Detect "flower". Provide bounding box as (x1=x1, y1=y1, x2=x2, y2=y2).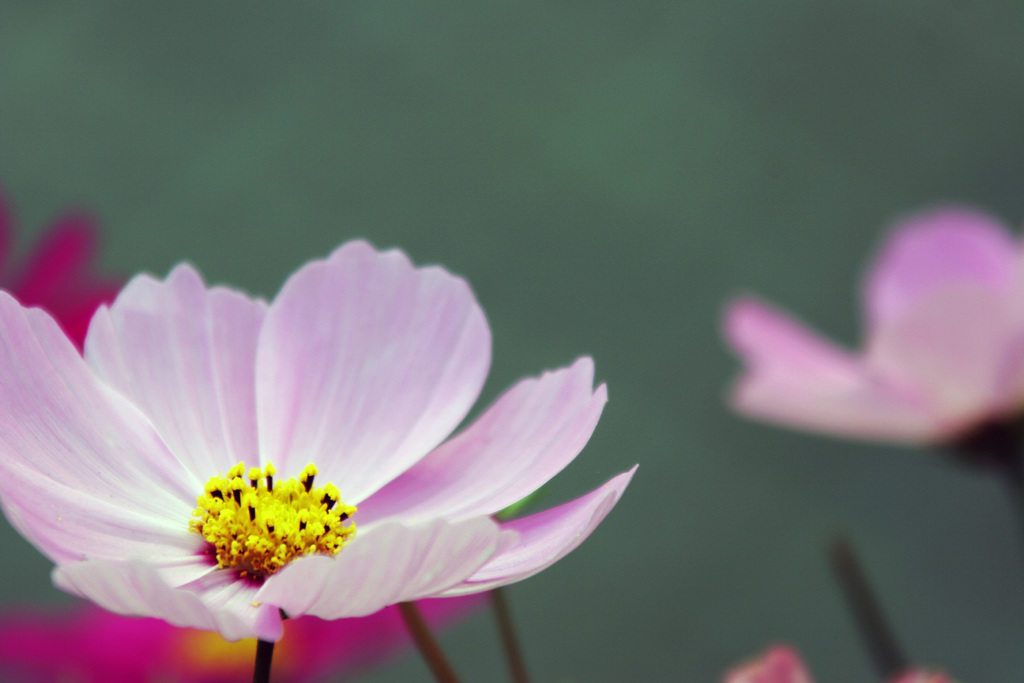
(x1=0, y1=210, x2=125, y2=363).
